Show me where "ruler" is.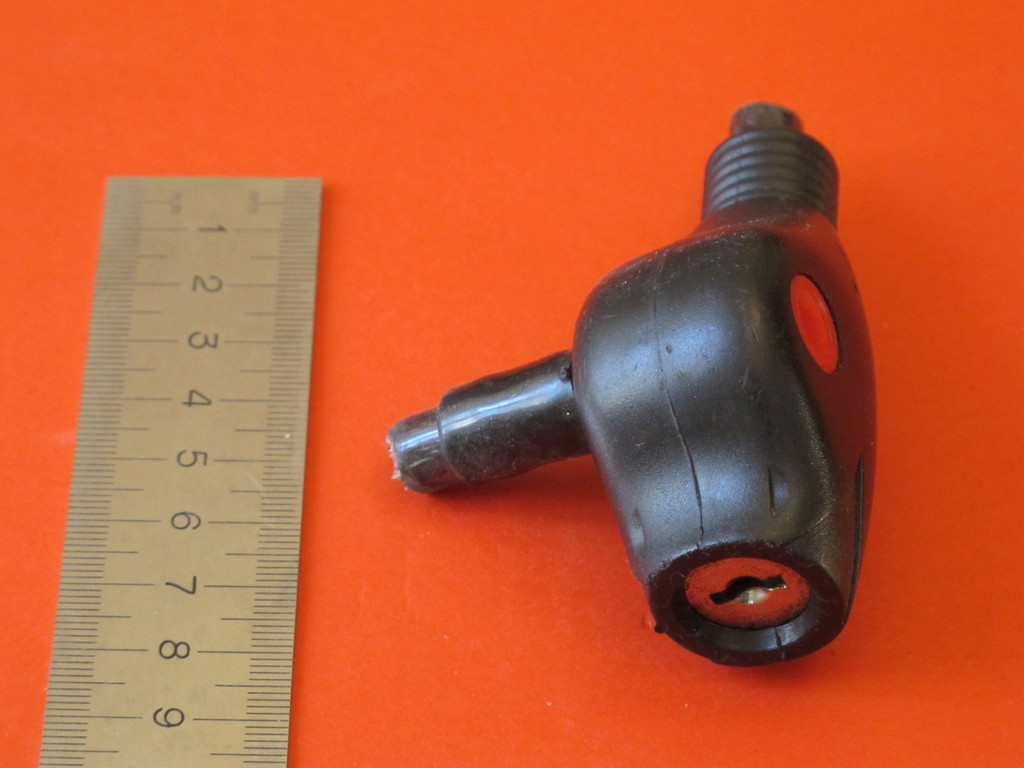
"ruler" is at pyautogui.locateOnScreen(36, 168, 323, 767).
